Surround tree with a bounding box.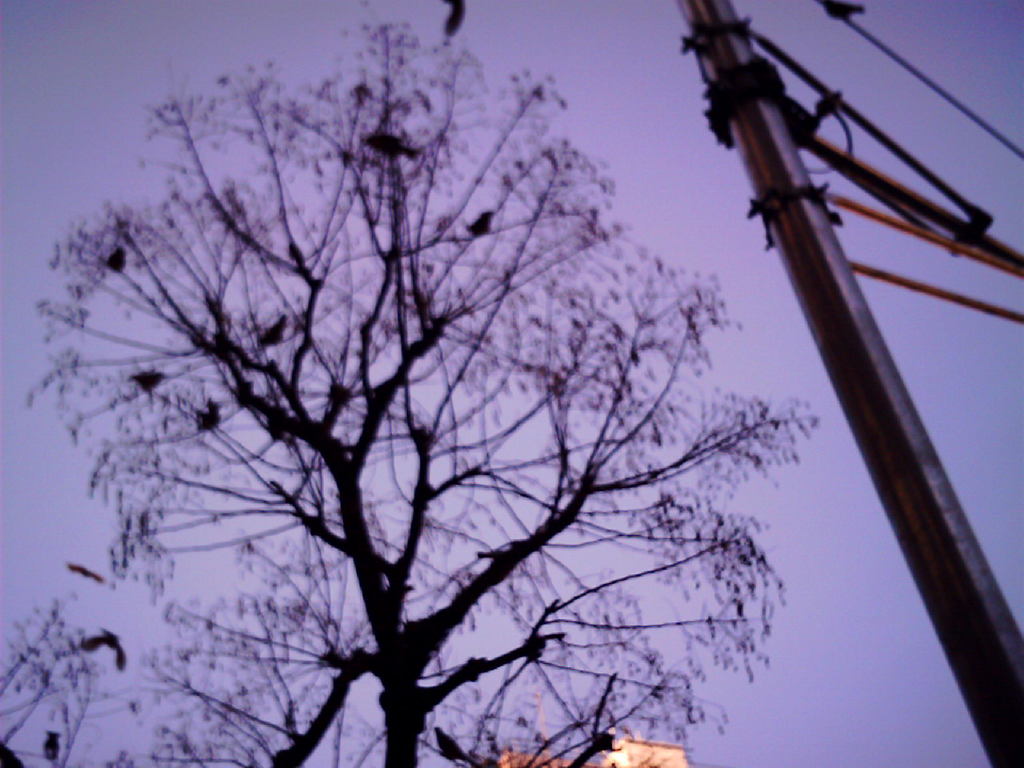
(x1=49, y1=2, x2=909, y2=762).
